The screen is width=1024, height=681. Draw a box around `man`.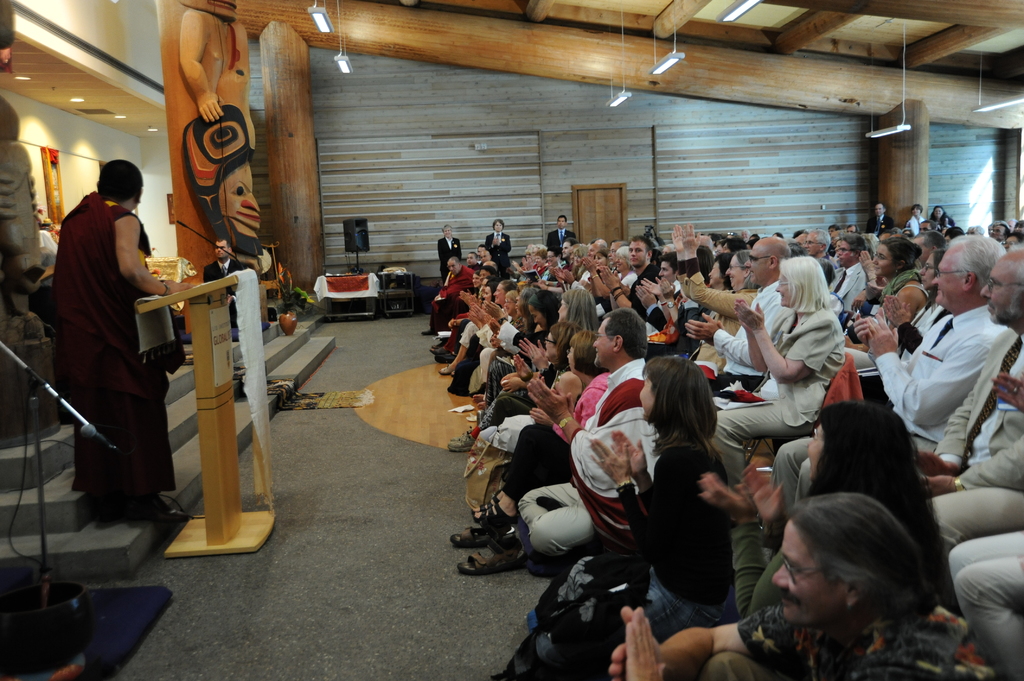
<bbox>484, 216, 511, 281</bbox>.
